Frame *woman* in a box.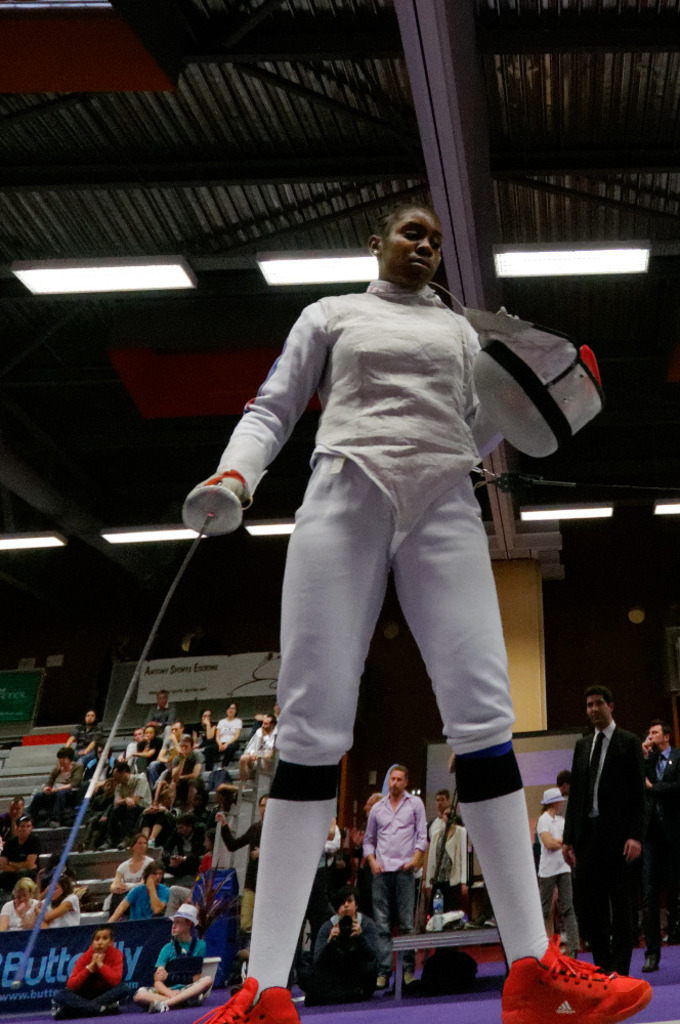
529 778 584 961.
